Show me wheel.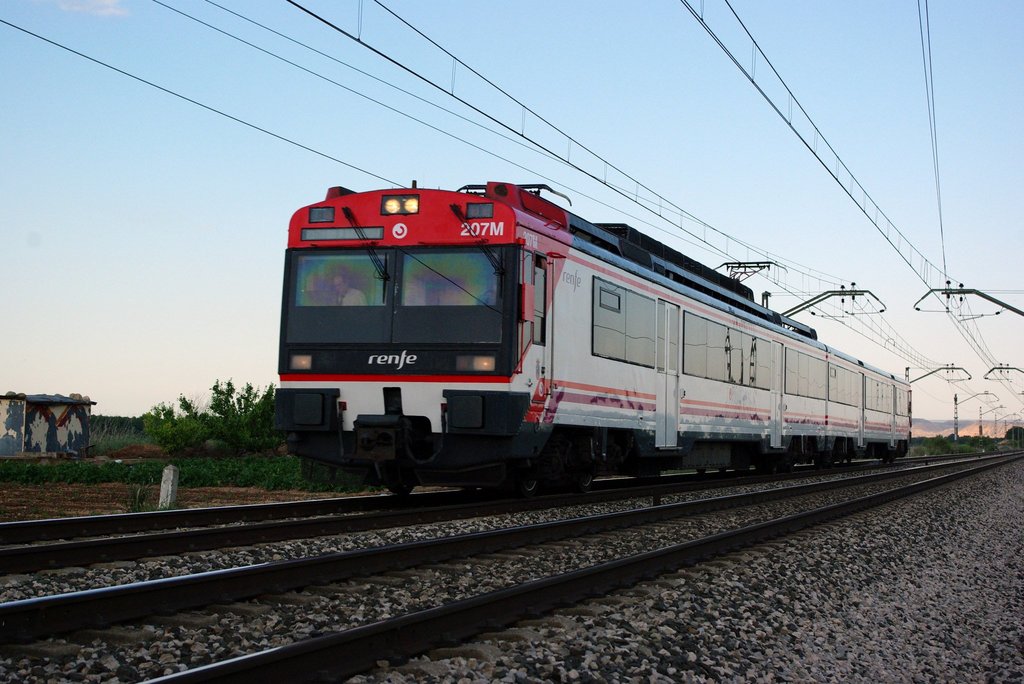
wheel is here: [x1=758, y1=457, x2=780, y2=487].
